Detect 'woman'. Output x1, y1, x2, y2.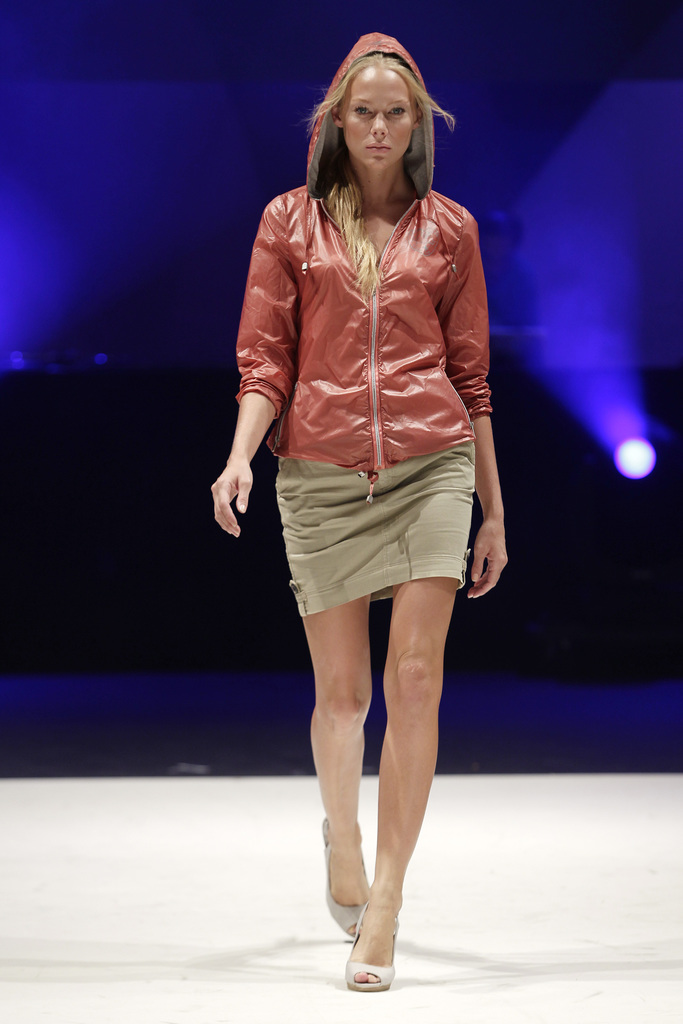
210, 26, 511, 994.
